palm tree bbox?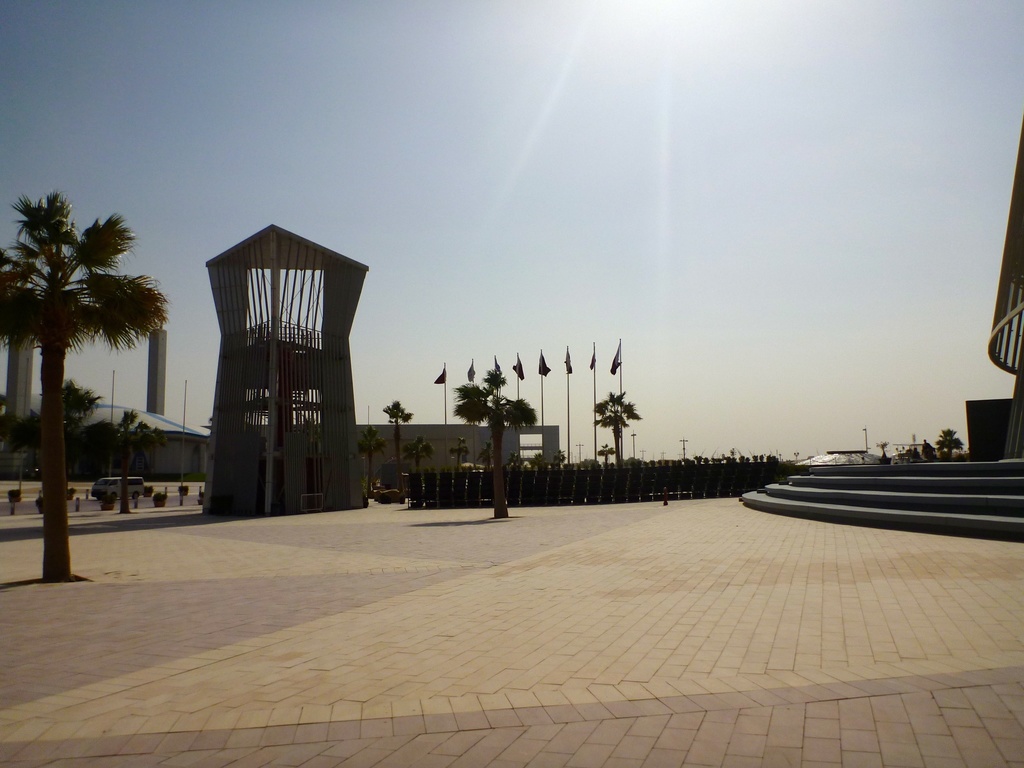
box=[444, 434, 471, 474]
